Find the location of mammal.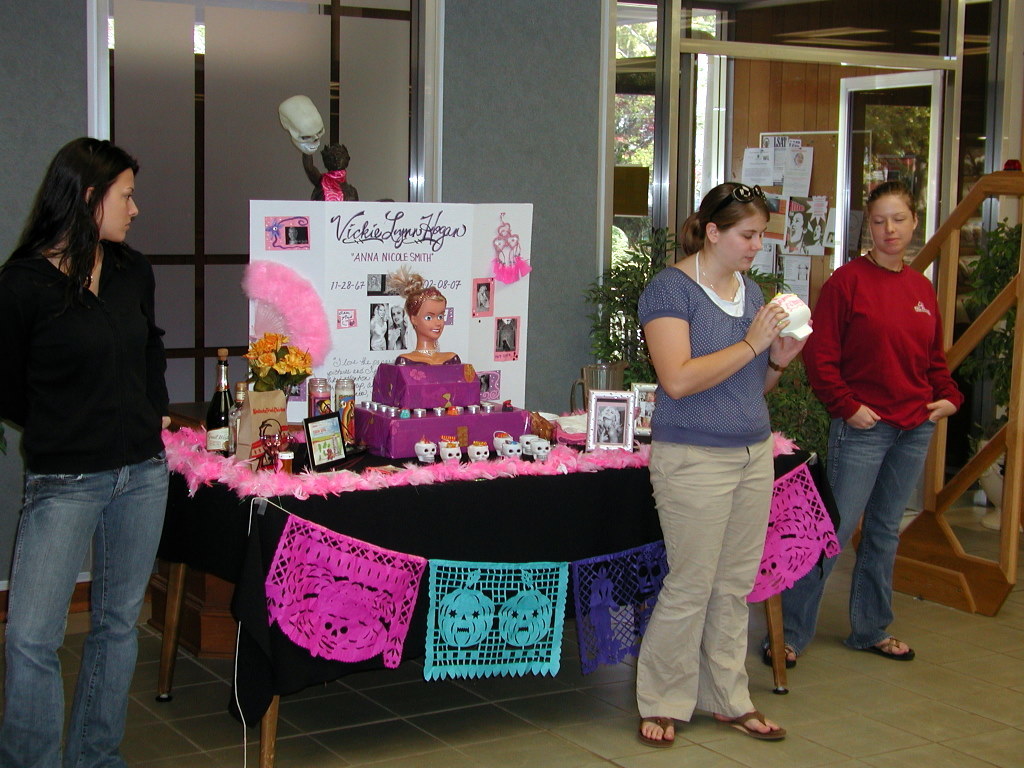
Location: [left=285, top=227, right=304, bottom=243].
